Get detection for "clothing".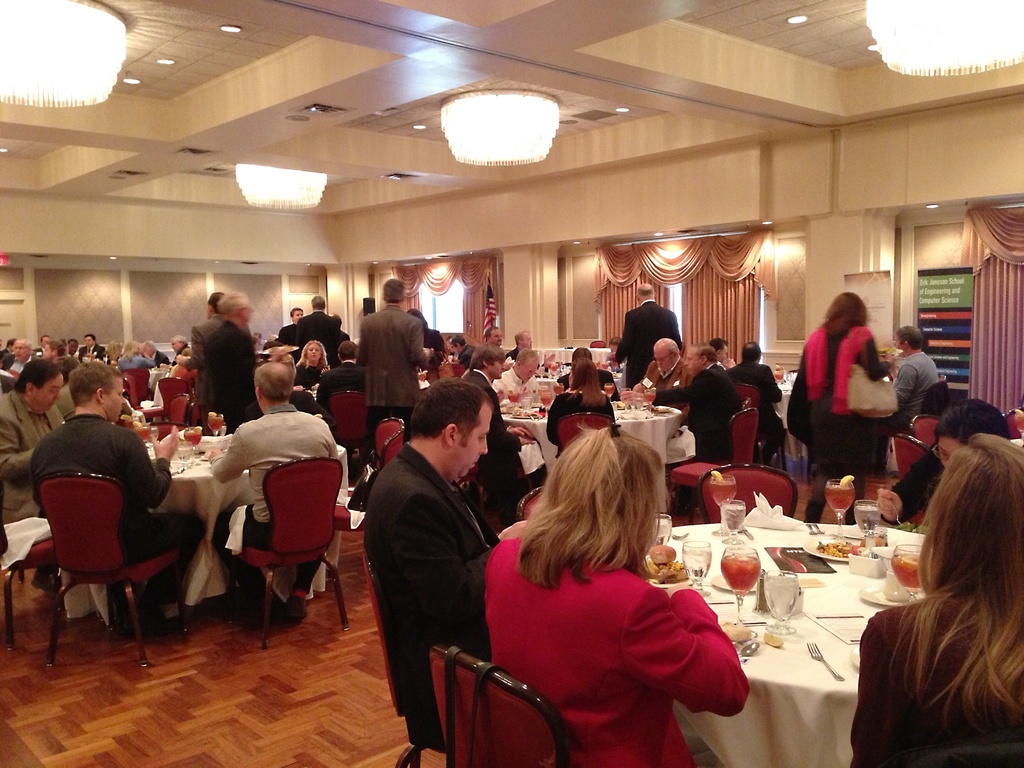
Detection: l=70, t=412, r=186, b=581.
